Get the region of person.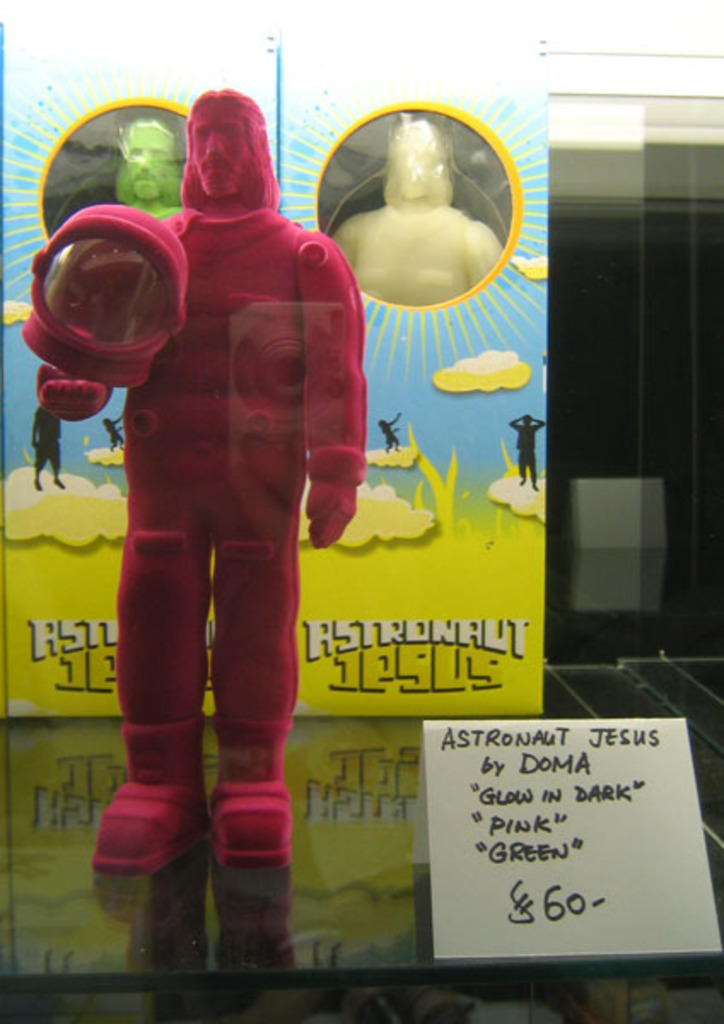
31 404 65 492.
